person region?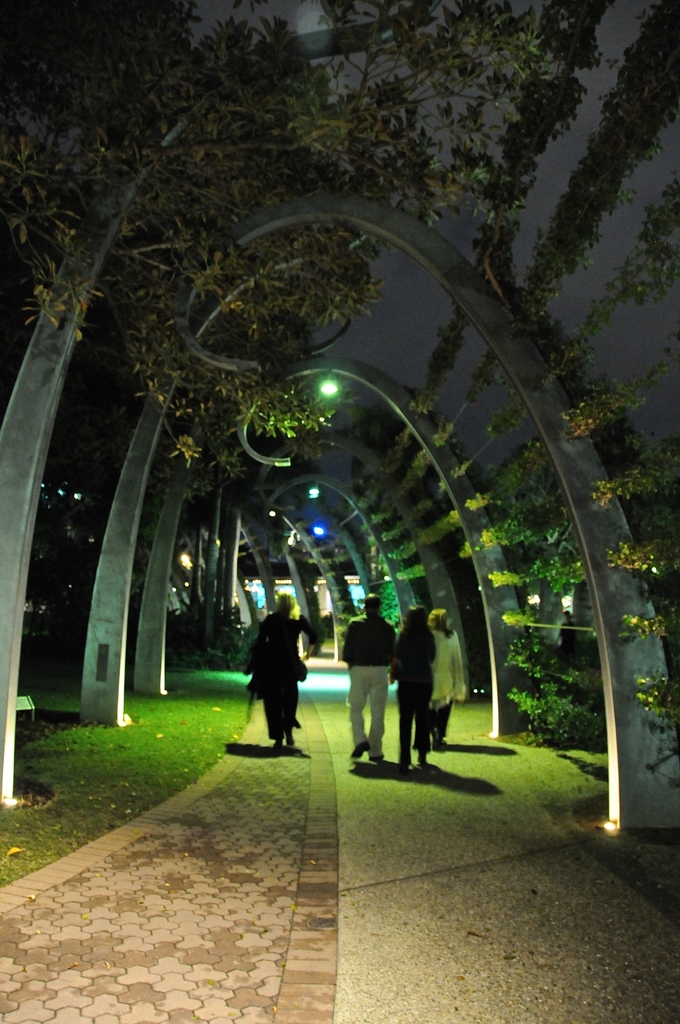
x1=389, y1=604, x2=436, y2=774
